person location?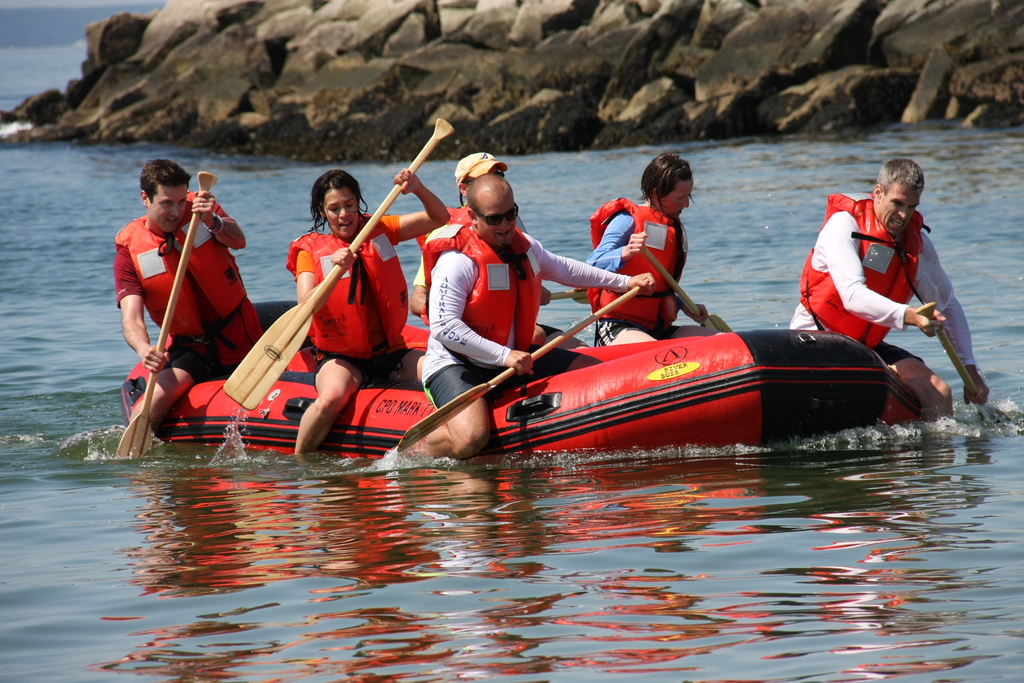
box=[113, 157, 264, 427]
